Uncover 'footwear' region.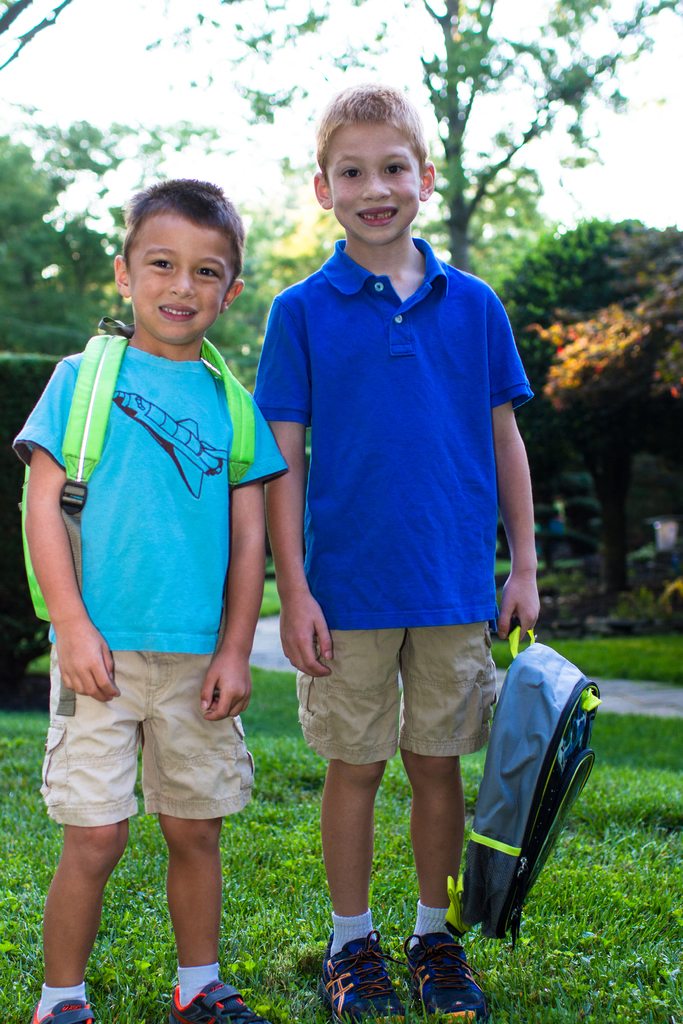
Uncovered: [left=406, top=927, right=490, bottom=1023].
